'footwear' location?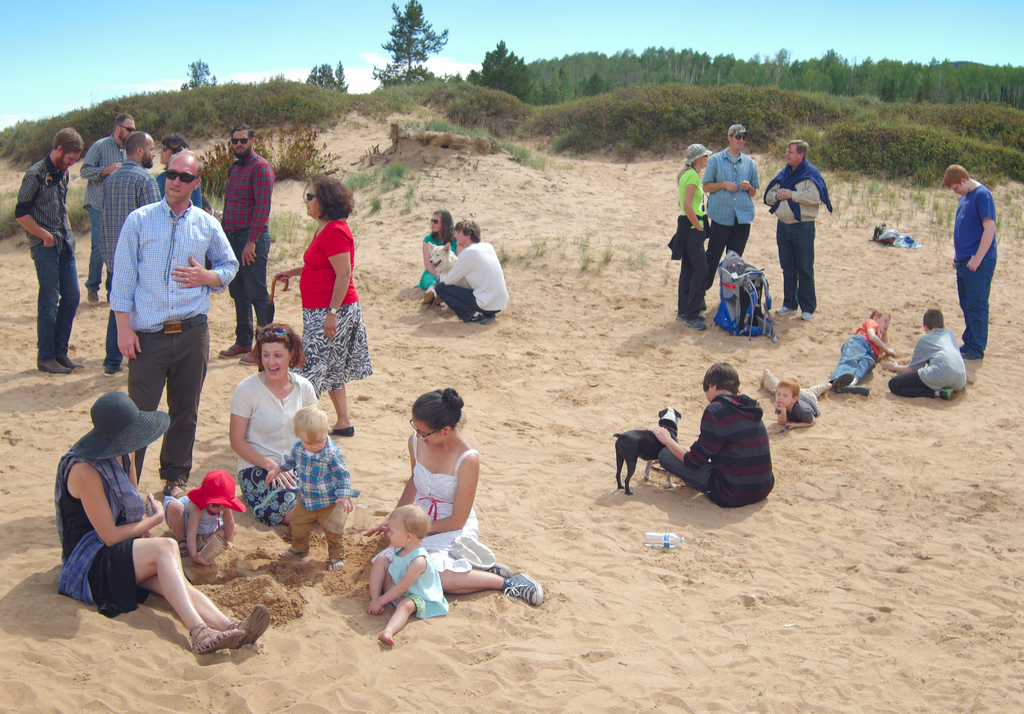
<box>431,293,447,309</box>
